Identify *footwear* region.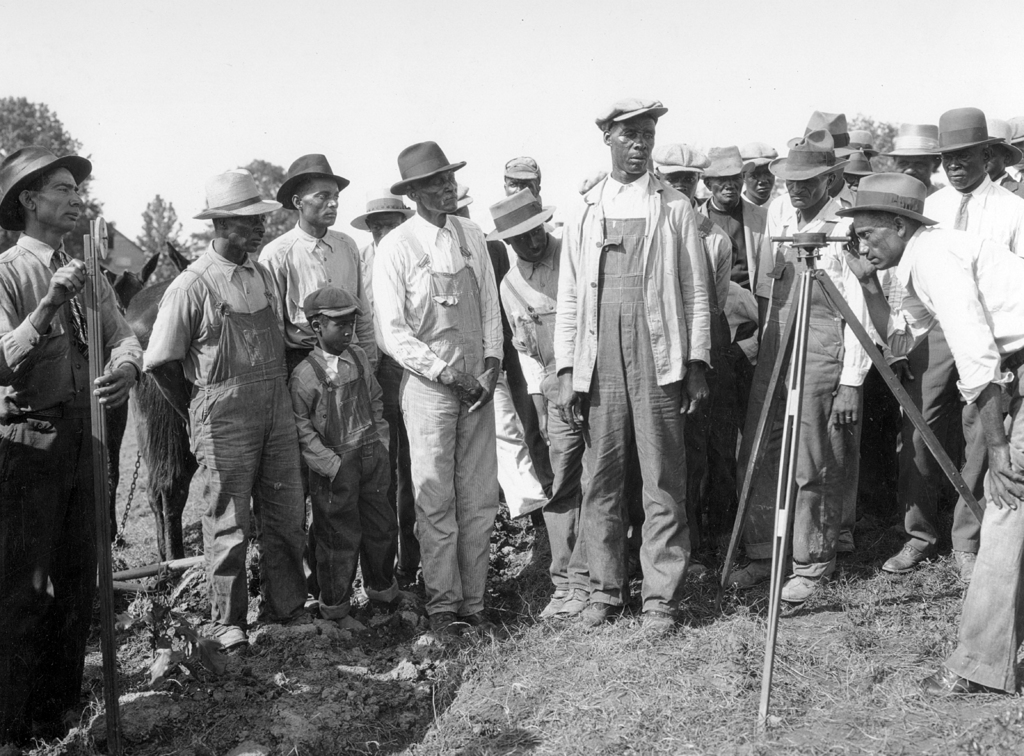
Region: [916,662,986,695].
